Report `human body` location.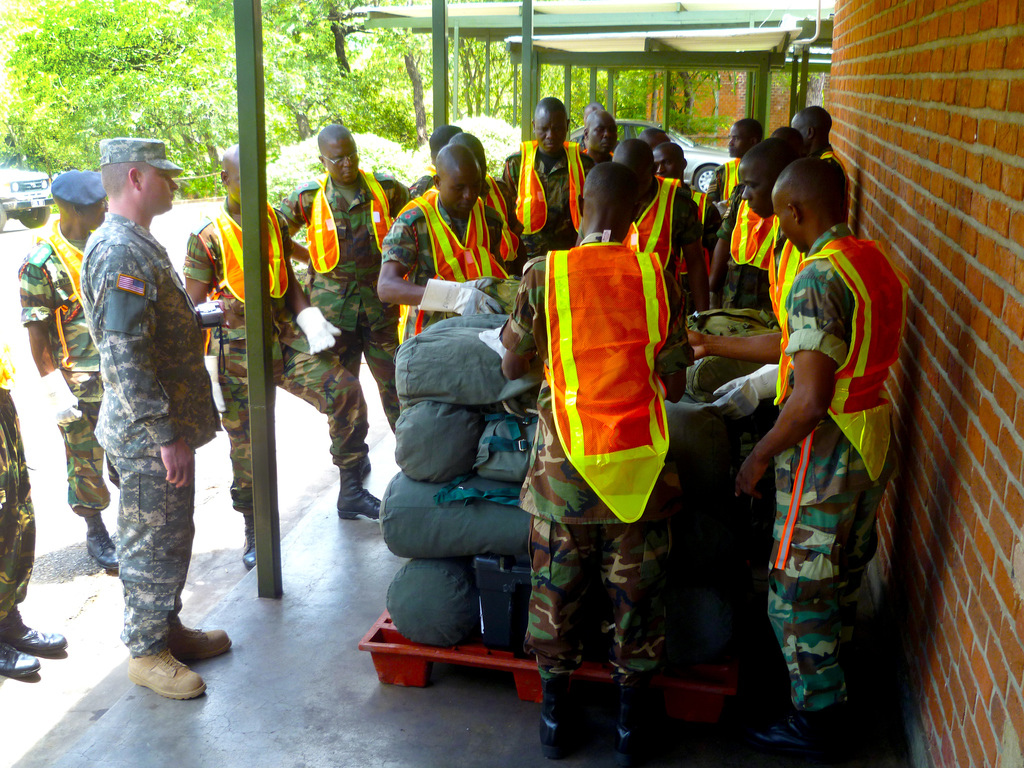
Report: {"left": 0, "top": 343, "right": 73, "bottom": 678}.
